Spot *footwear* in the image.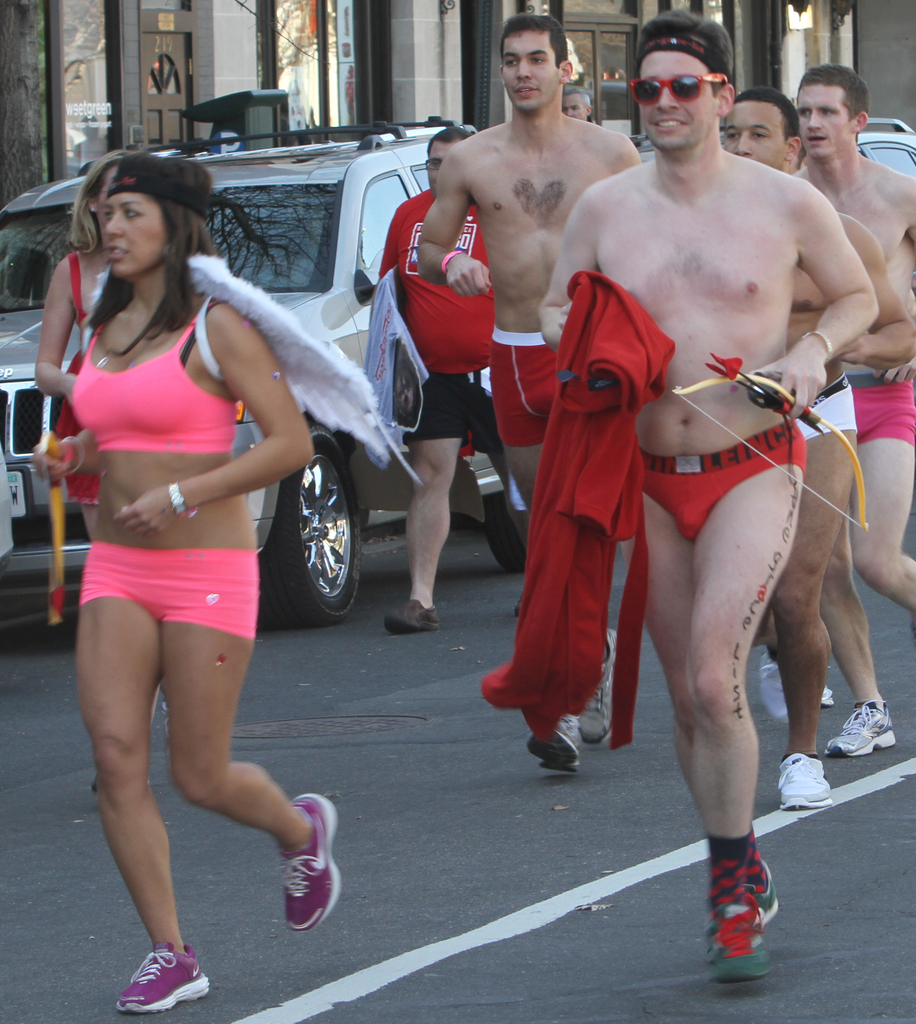
*footwear* found at left=778, top=755, right=832, bottom=811.
